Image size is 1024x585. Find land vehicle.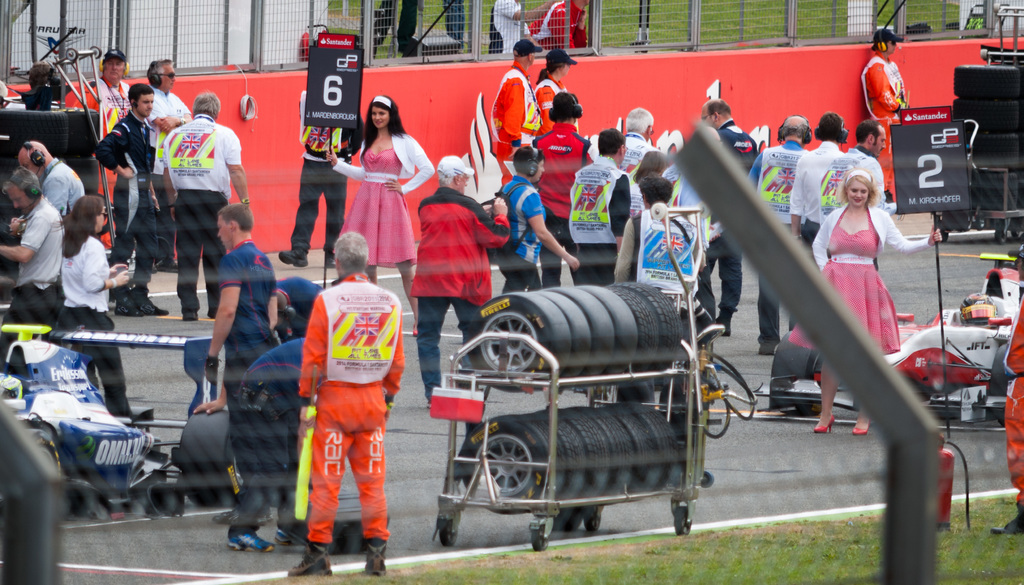
rect(767, 252, 1023, 431).
